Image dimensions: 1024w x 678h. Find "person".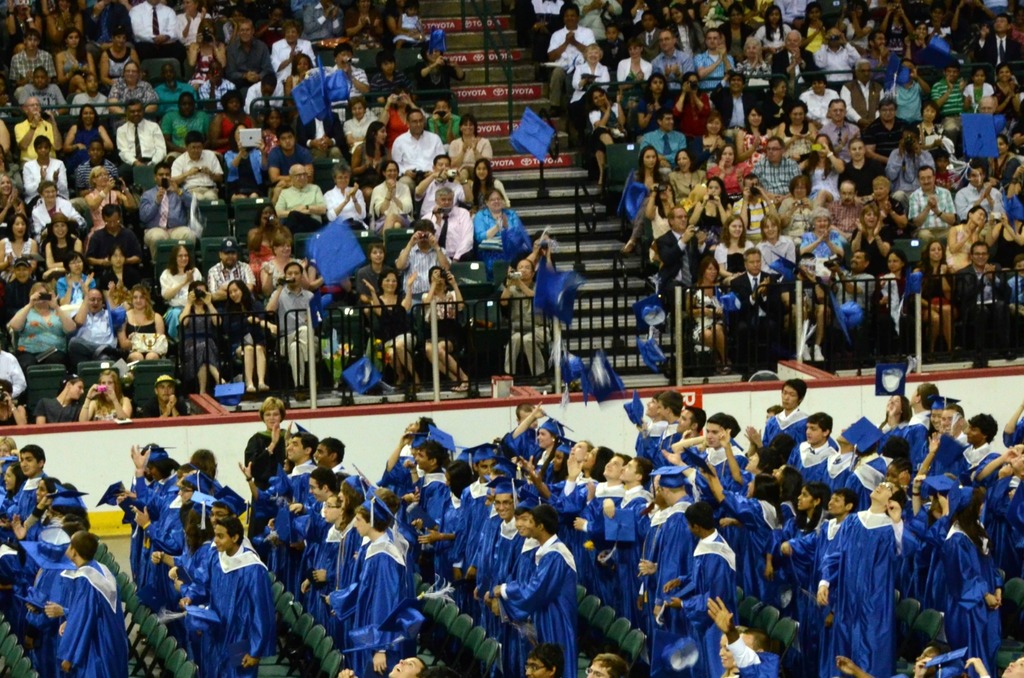
l=713, t=145, r=743, b=193.
